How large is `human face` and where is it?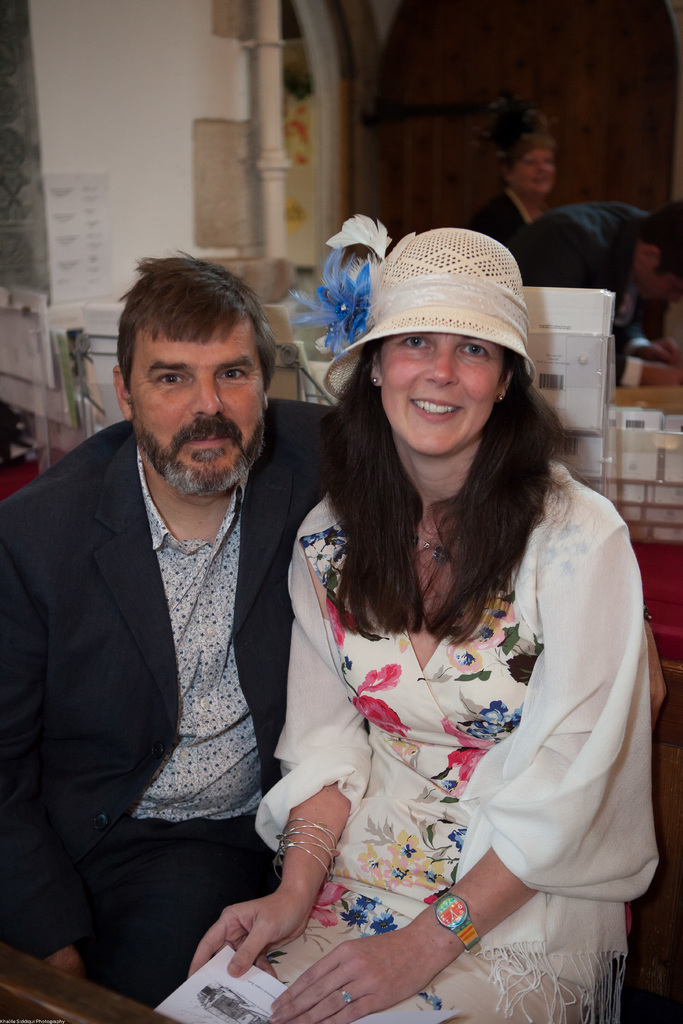
Bounding box: <region>131, 316, 263, 486</region>.
